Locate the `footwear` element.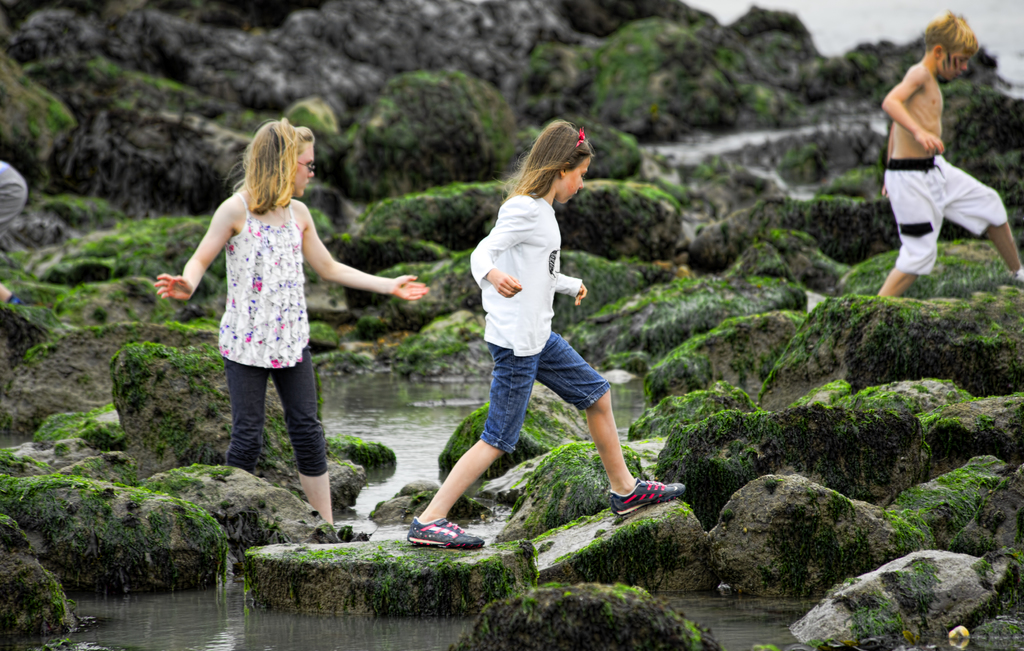
Element bbox: 1011,263,1023,292.
